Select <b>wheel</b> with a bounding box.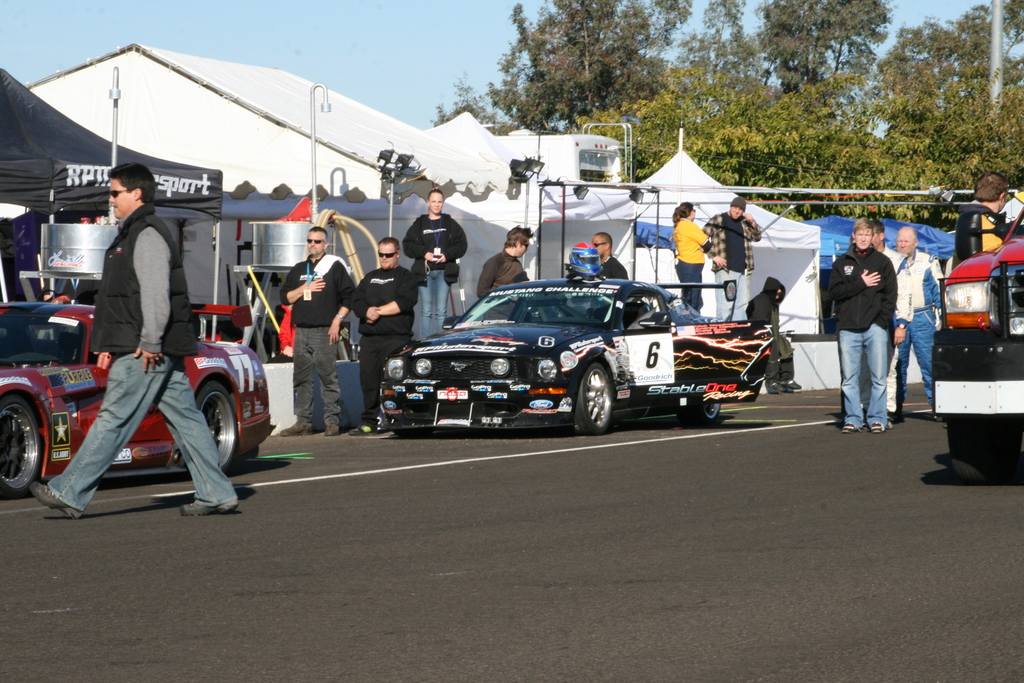
198 379 240 468.
